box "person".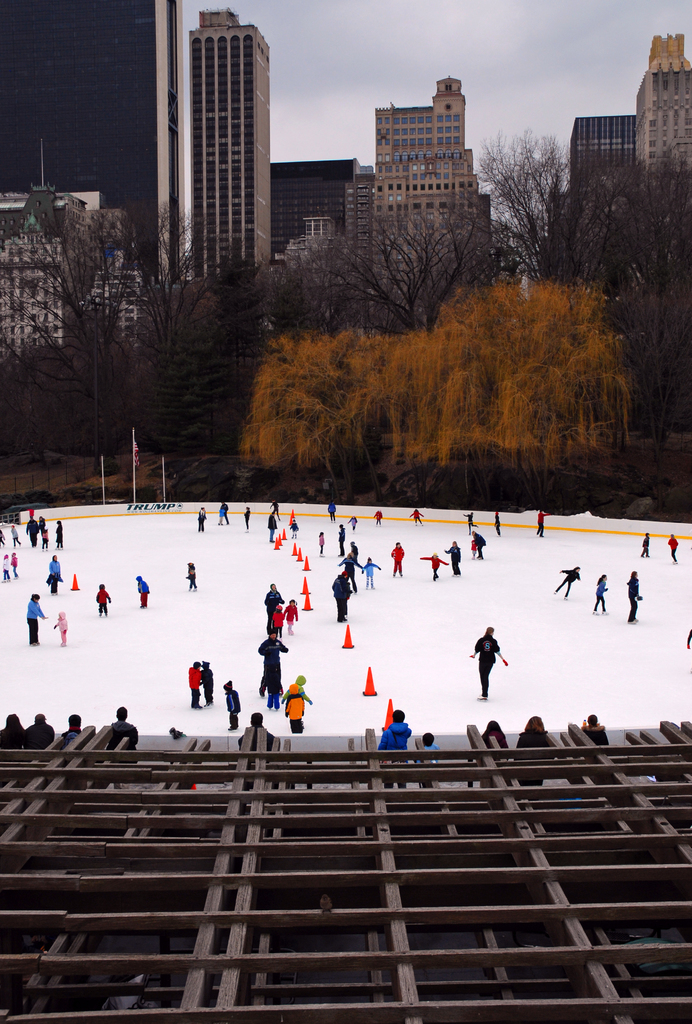
left=179, top=556, right=196, bottom=593.
